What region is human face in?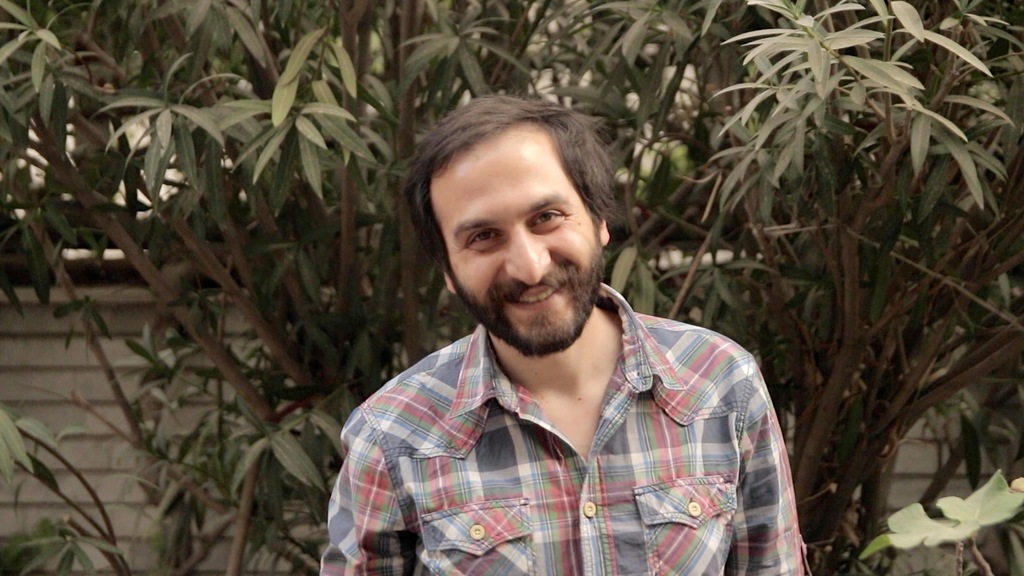
<box>430,150,604,357</box>.
